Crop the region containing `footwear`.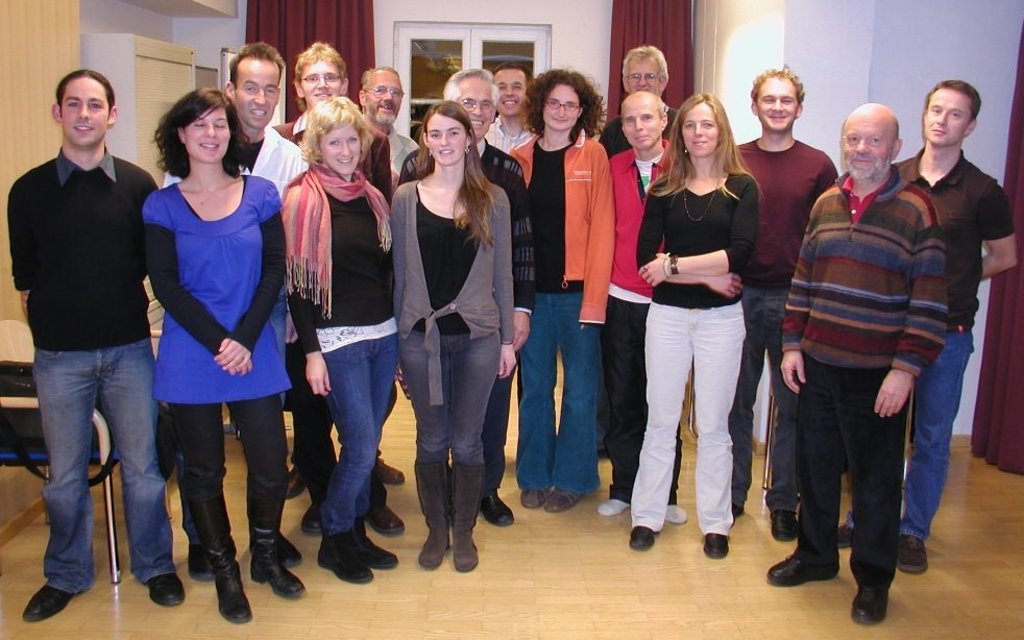
Crop region: <box>704,527,729,560</box>.
